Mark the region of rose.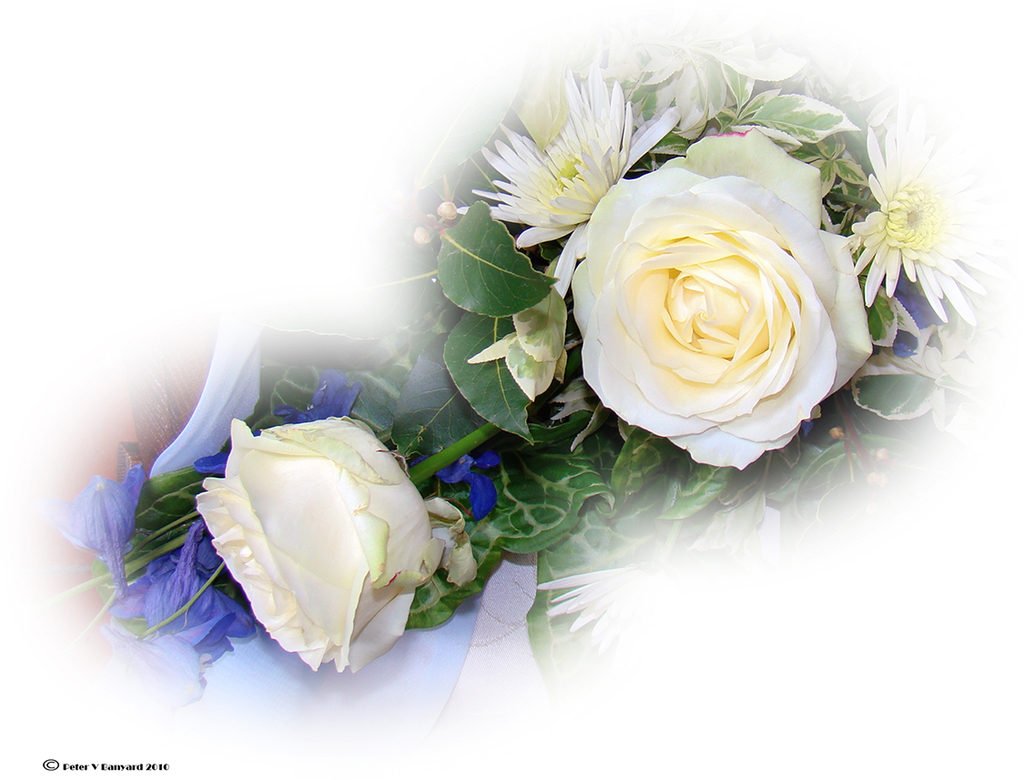
Region: (x1=191, y1=409, x2=479, y2=675).
